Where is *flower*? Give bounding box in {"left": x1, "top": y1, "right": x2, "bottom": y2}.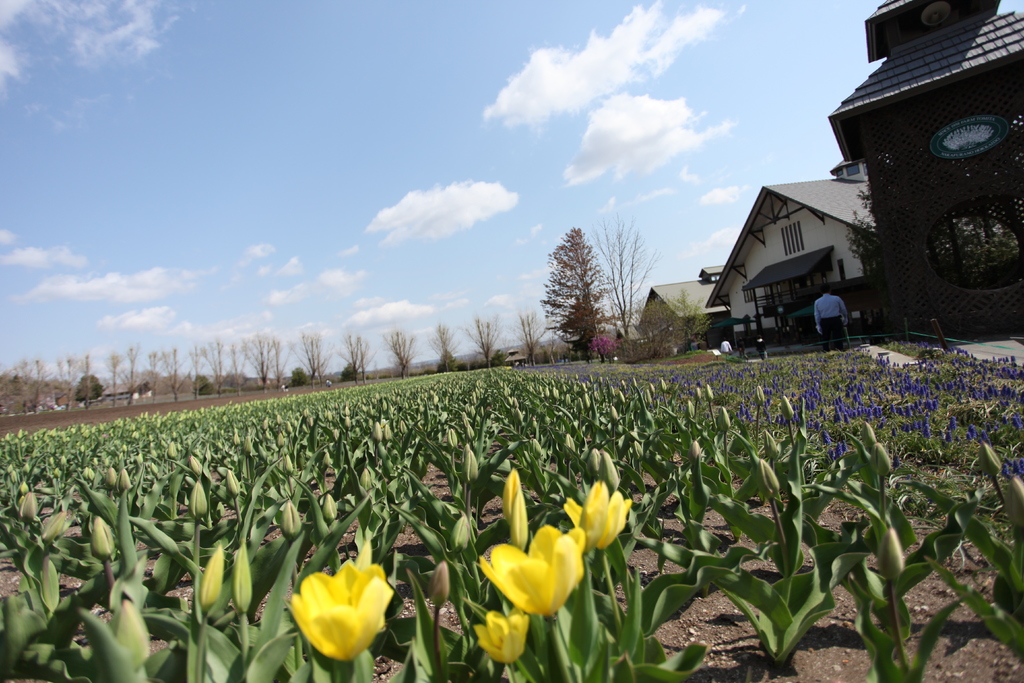
{"left": 479, "top": 527, "right": 587, "bottom": 620}.
